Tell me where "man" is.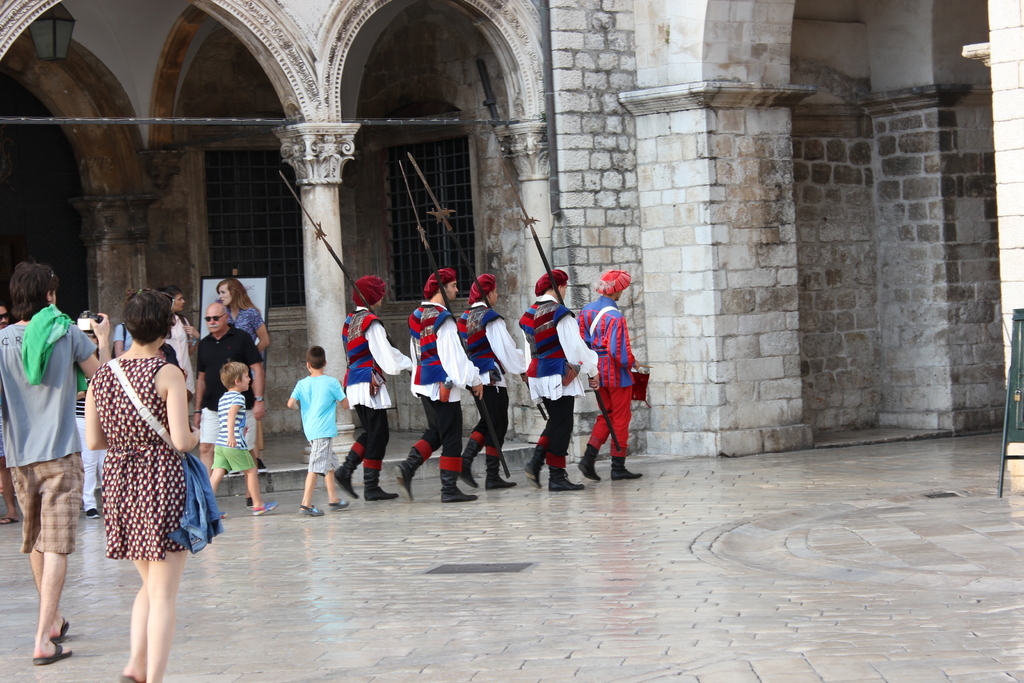
"man" is at (x1=403, y1=265, x2=482, y2=499).
